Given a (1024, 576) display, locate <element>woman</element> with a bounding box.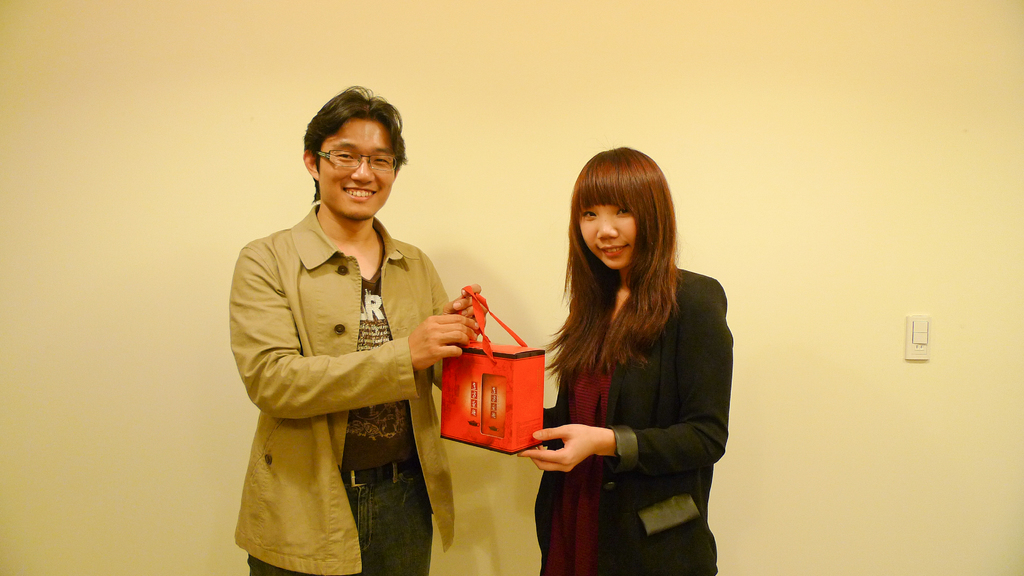
Located: detection(524, 155, 719, 575).
